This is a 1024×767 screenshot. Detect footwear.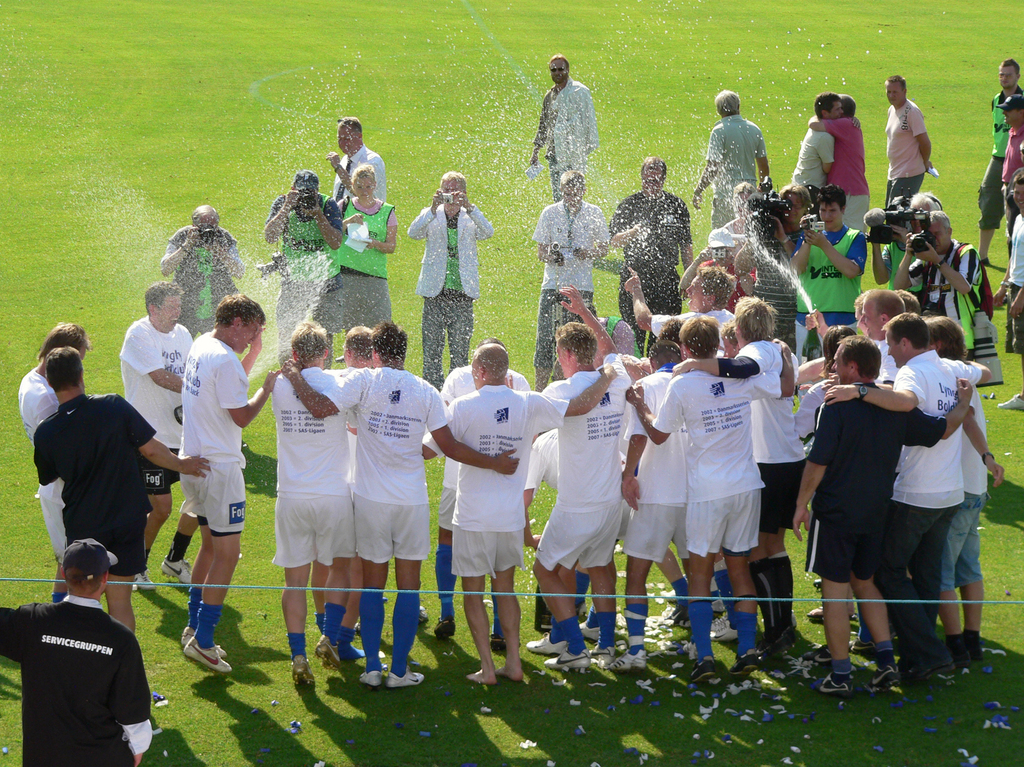
(950, 649, 970, 668).
